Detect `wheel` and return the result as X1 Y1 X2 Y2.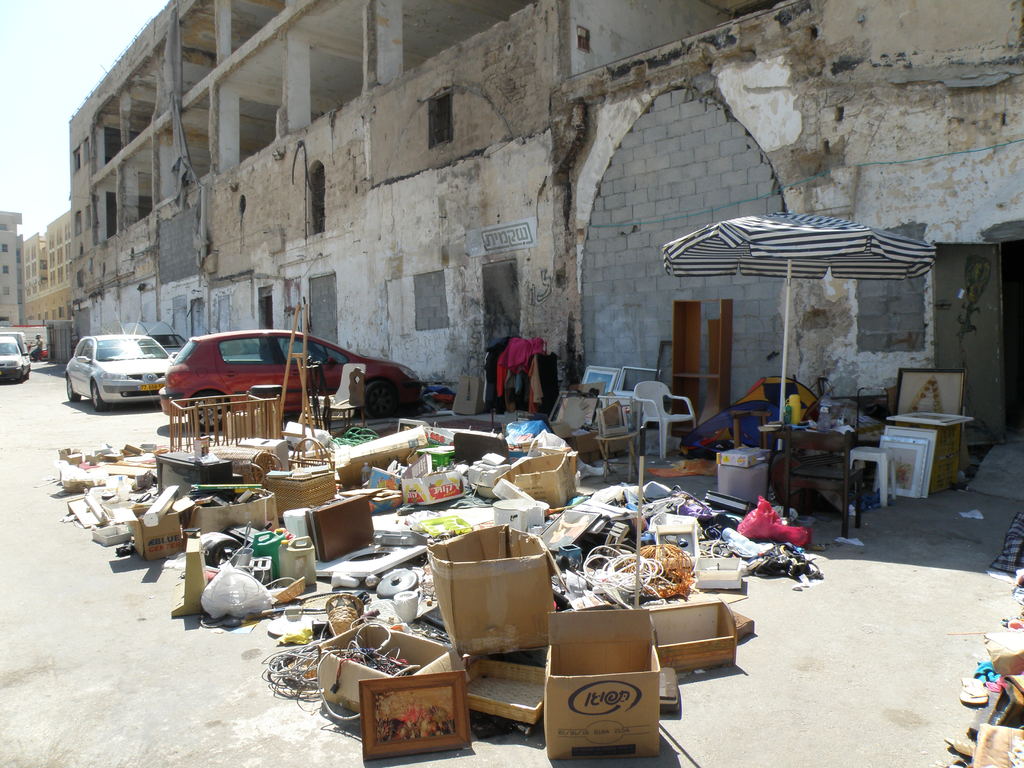
366 380 397 420.
